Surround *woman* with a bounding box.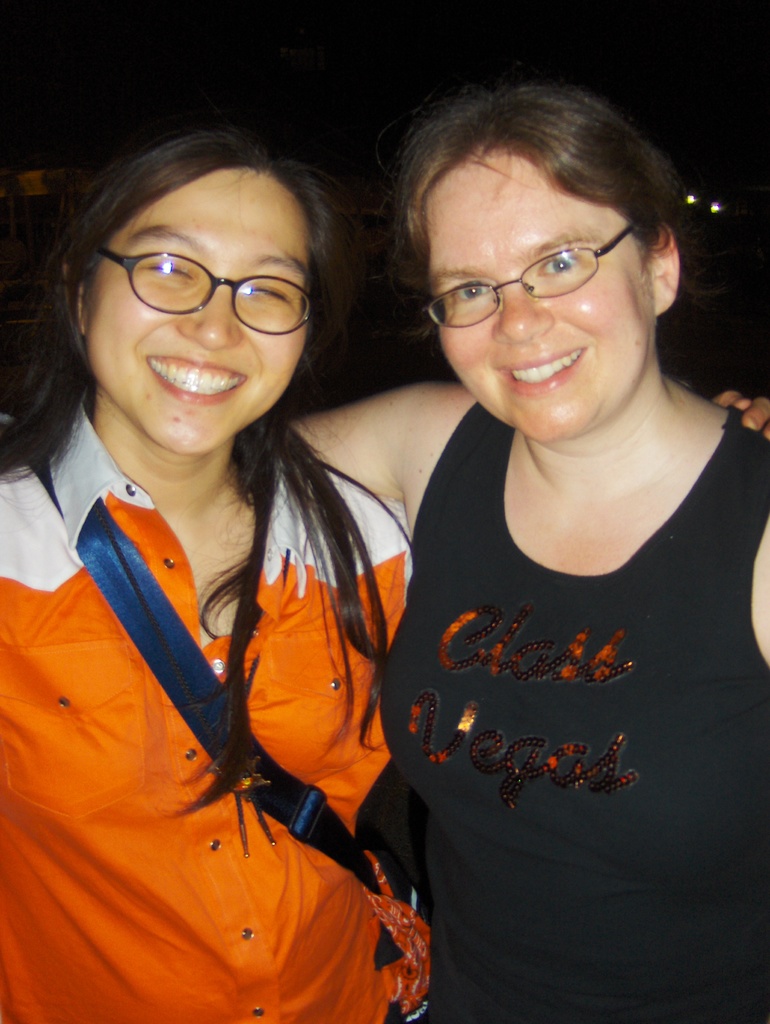
<box>0,141,431,1023</box>.
